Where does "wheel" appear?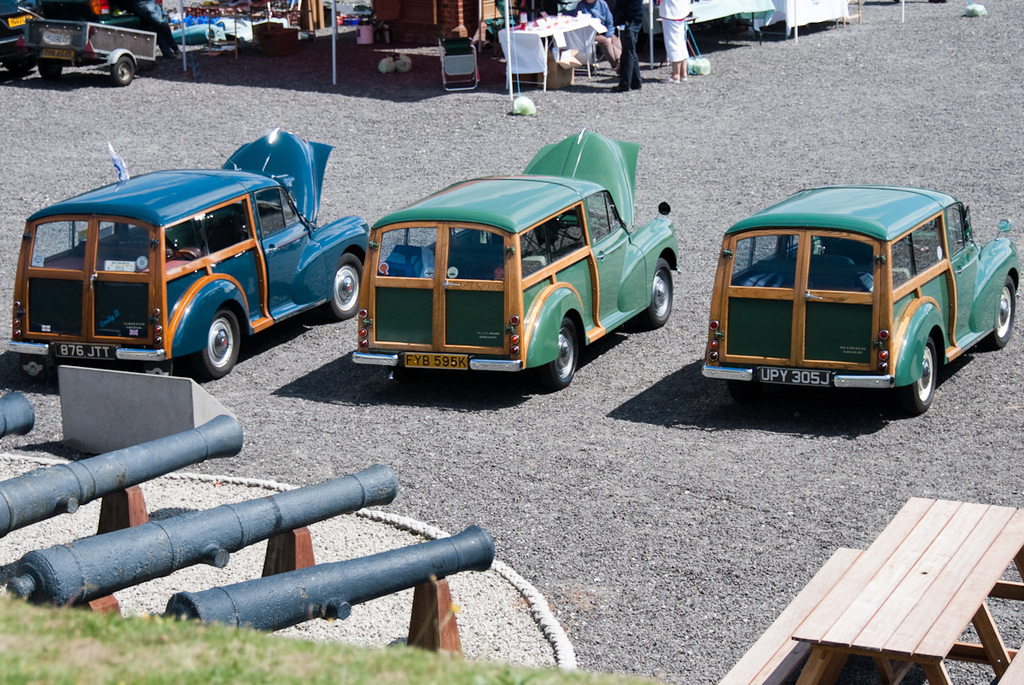
Appears at detection(117, 58, 133, 83).
